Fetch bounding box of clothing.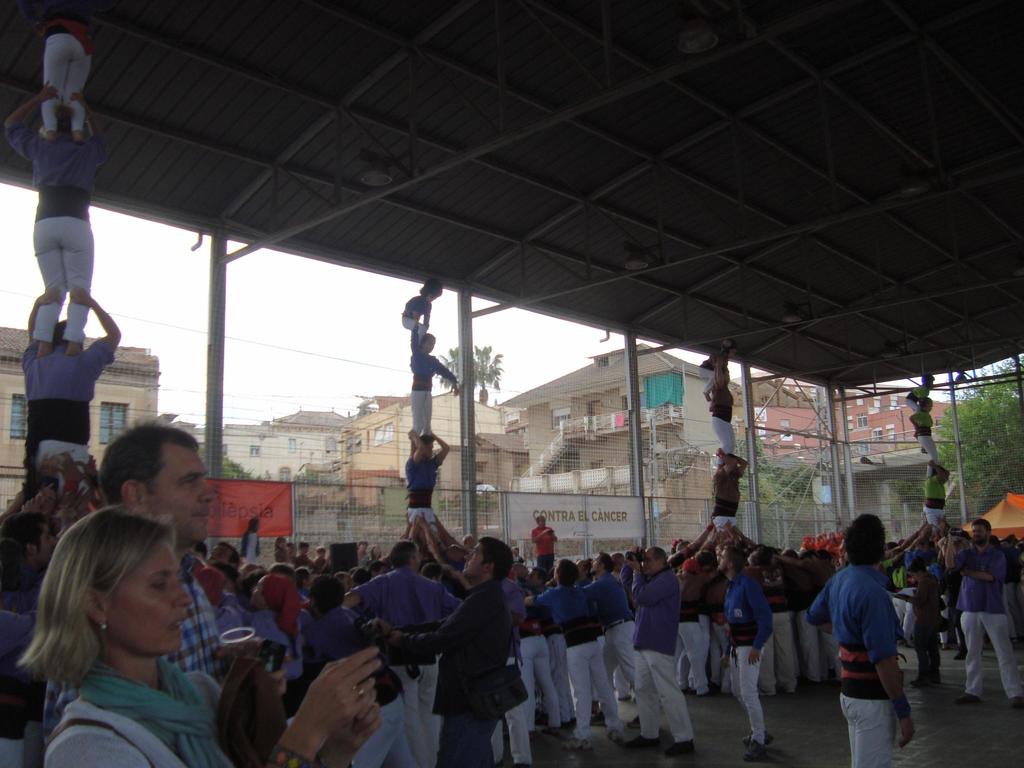
Bbox: (412,340,456,433).
